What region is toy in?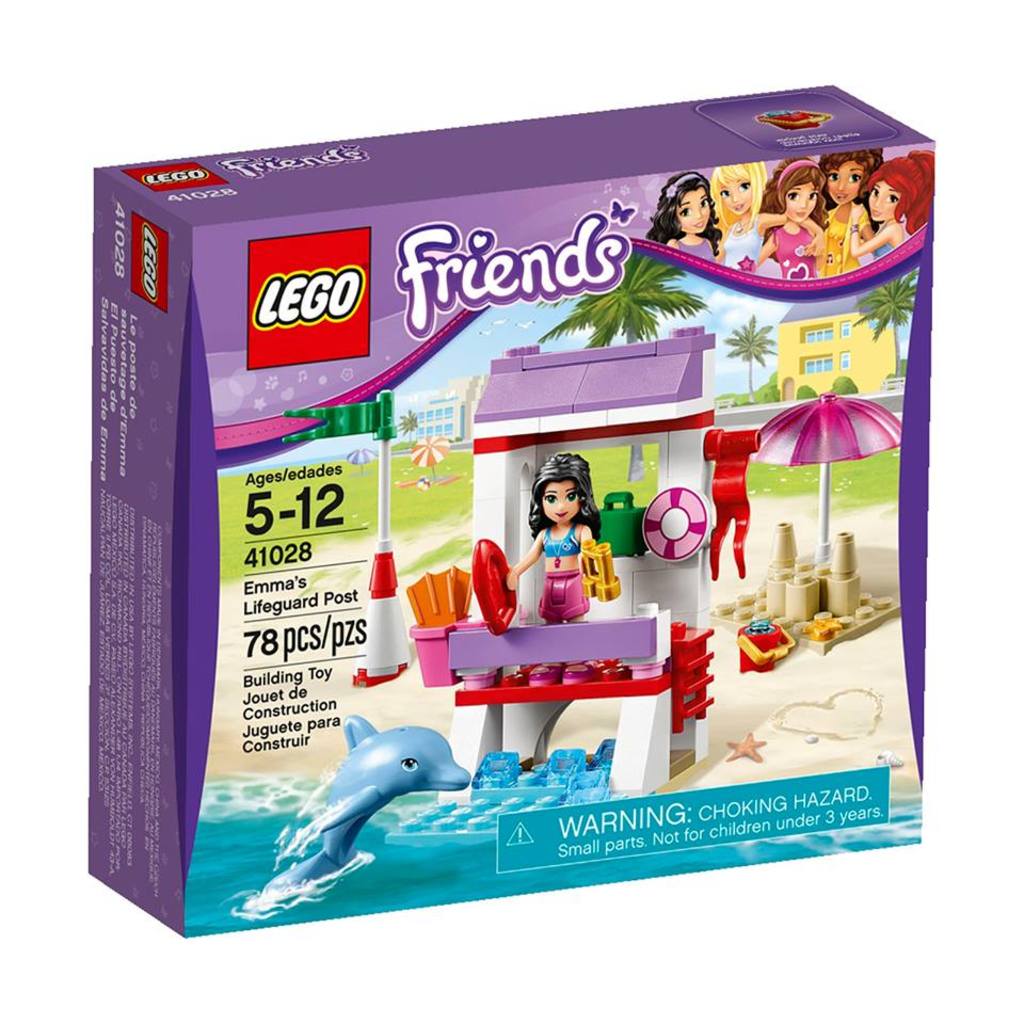
(left=282, top=388, right=418, bottom=692).
